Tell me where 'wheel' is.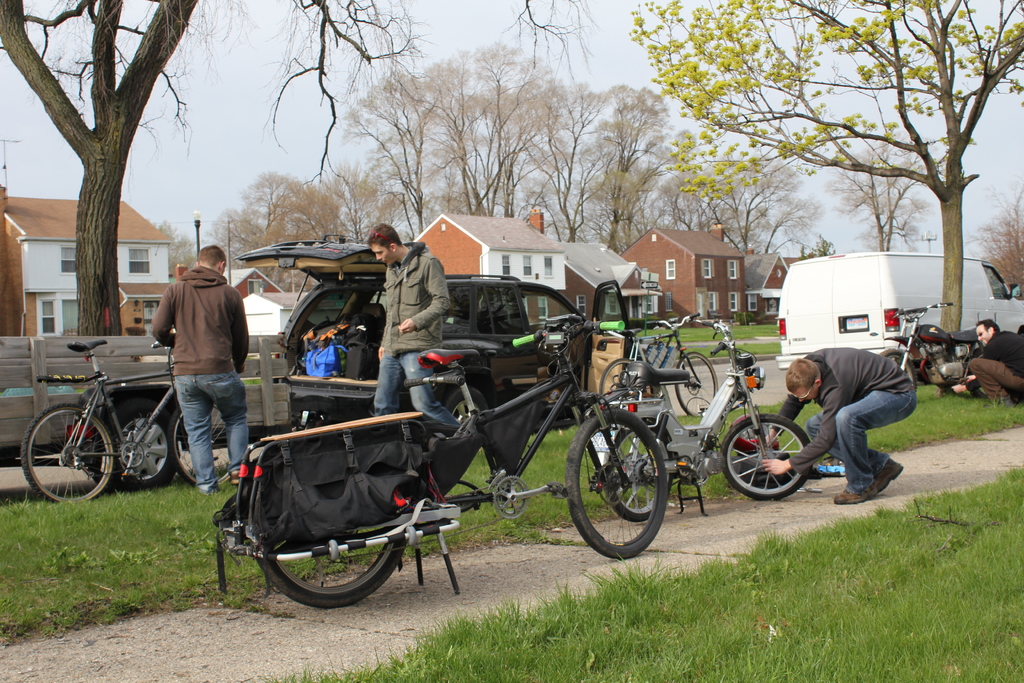
'wheel' is at box(717, 411, 814, 504).
